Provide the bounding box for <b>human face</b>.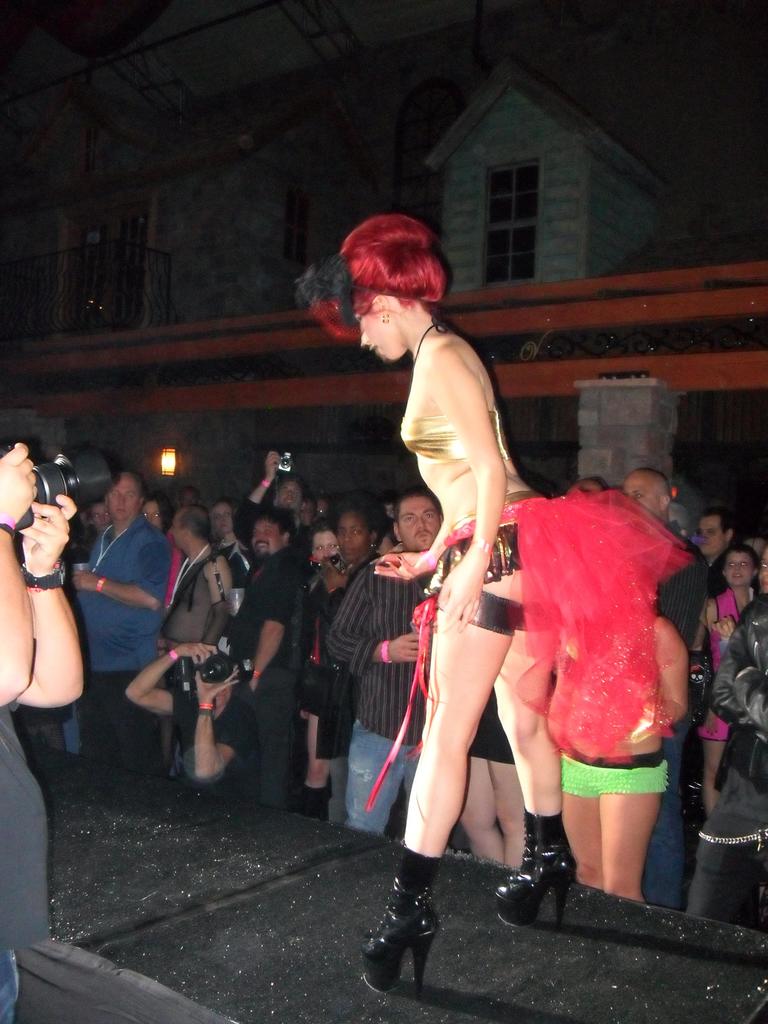
box=[395, 501, 436, 548].
